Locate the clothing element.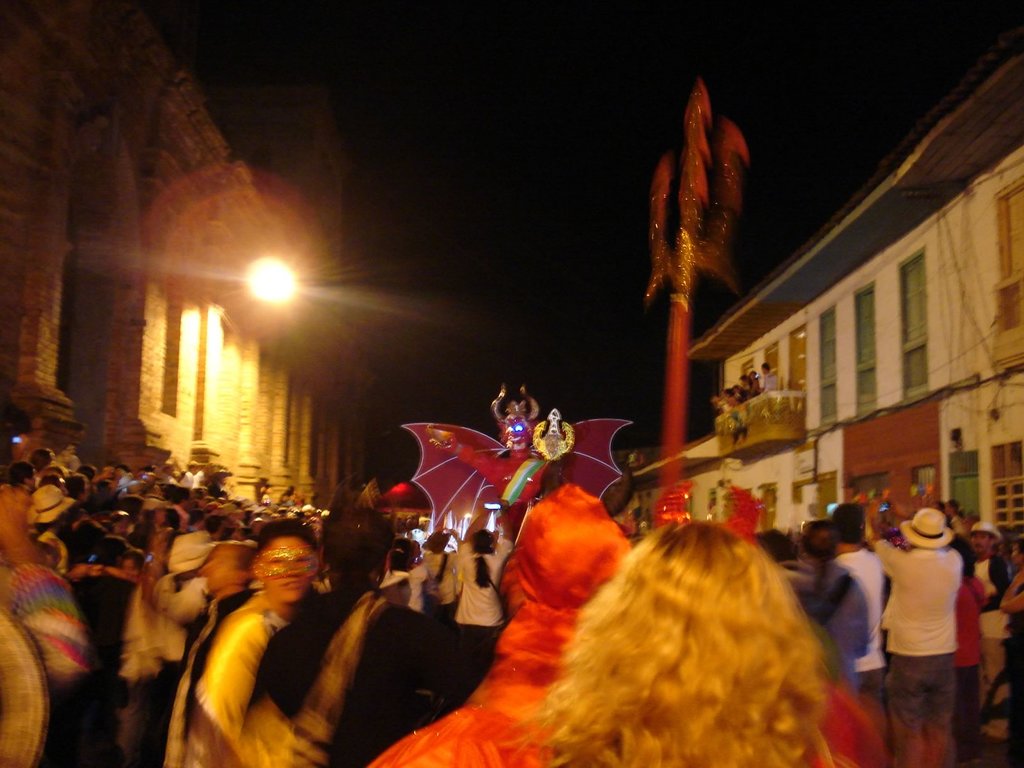
Element bbox: 367 484 882 767.
